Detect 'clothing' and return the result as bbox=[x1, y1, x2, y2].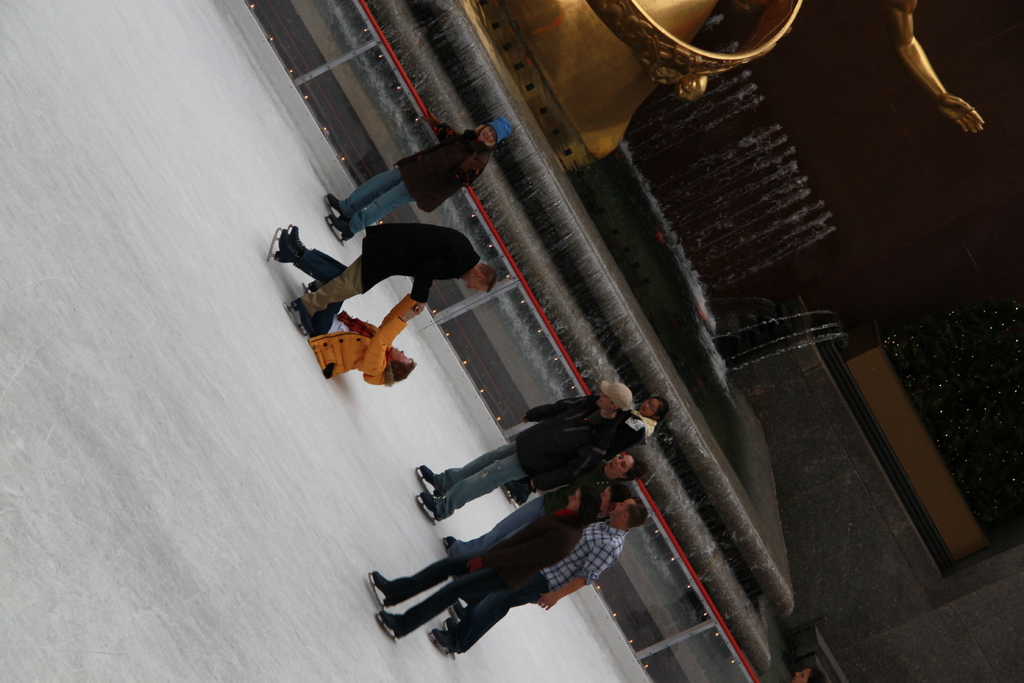
bbox=[387, 400, 655, 657].
